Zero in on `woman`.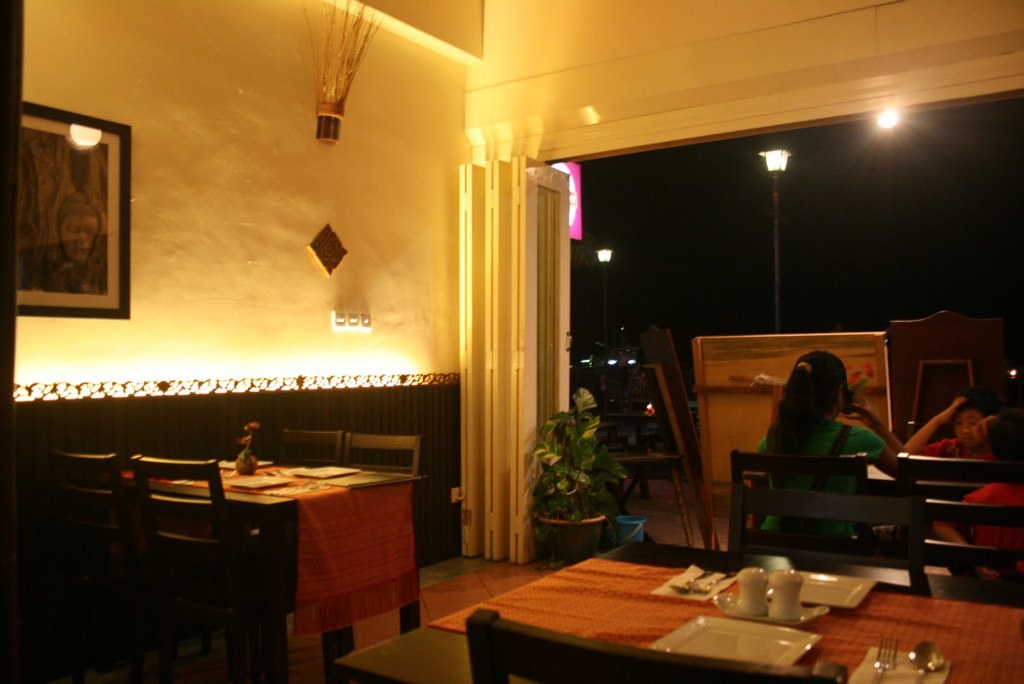
Zeroed in: bbox=(757, 345, 914, 584).
